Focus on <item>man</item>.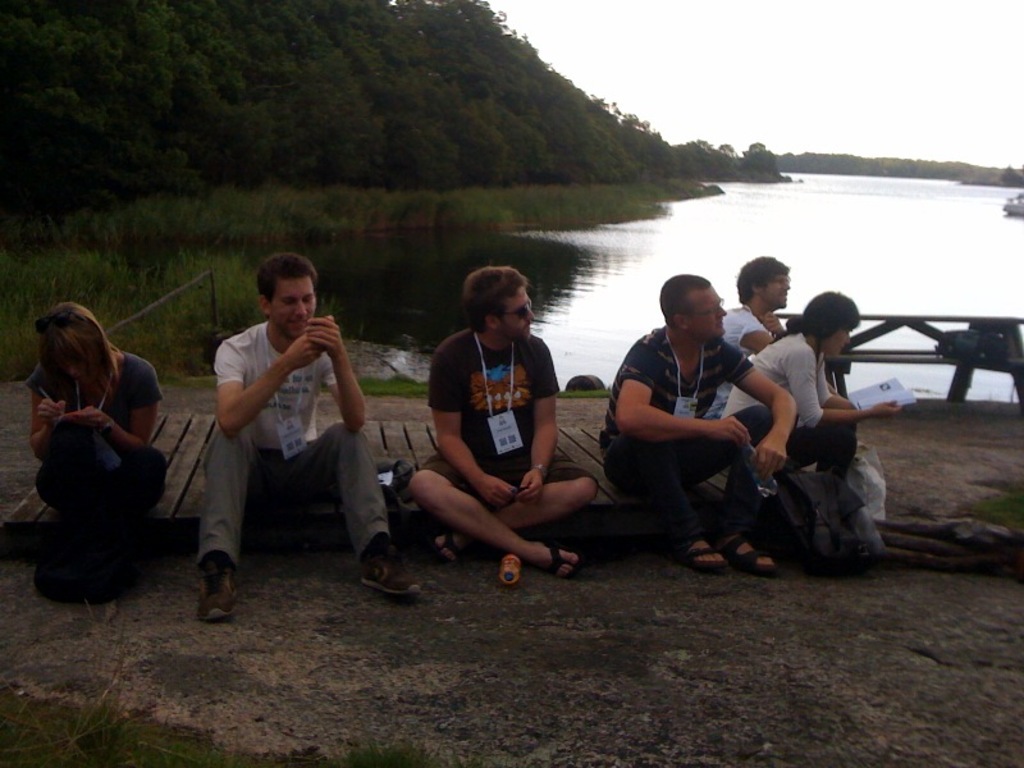
Focused at 408, 265, 600, 579.
